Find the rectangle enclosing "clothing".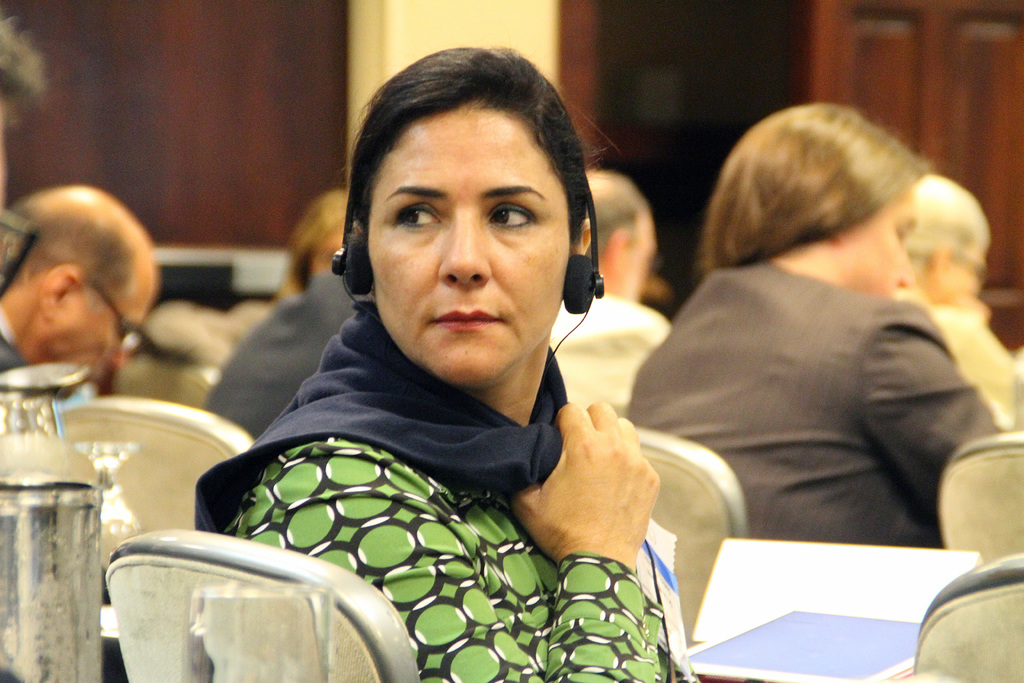
bbox(207, 277, 371, 443).
